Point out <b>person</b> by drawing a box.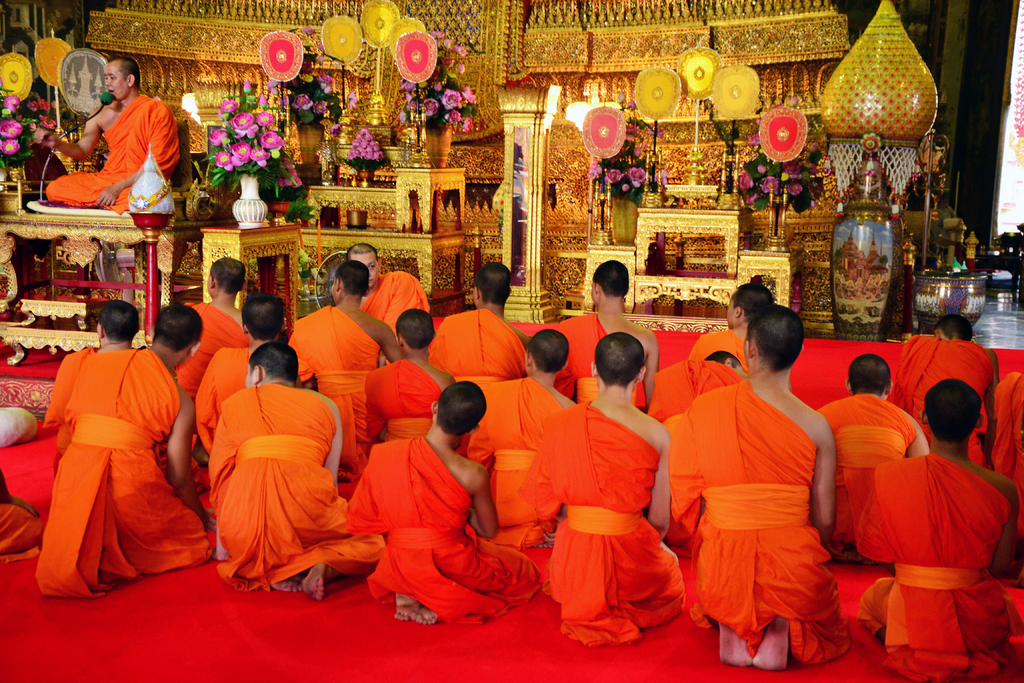
[522,333,684,646].
